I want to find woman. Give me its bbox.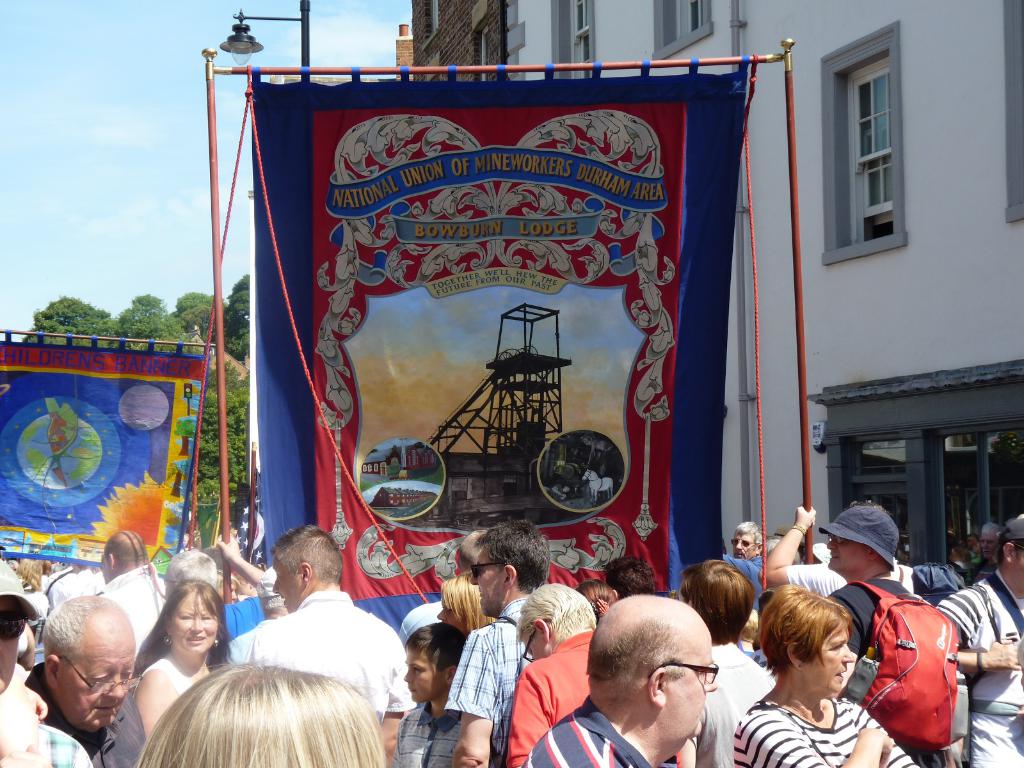
x1=434, y1=573, x2=499, y2=638.
